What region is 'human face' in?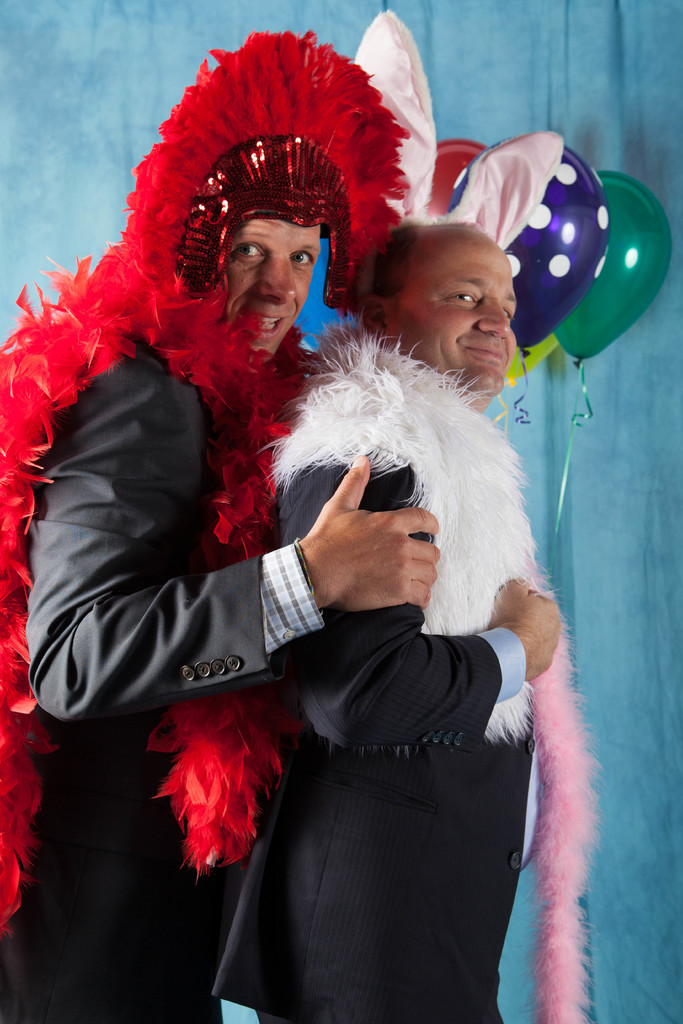
region(227, 219, 320, 357).
